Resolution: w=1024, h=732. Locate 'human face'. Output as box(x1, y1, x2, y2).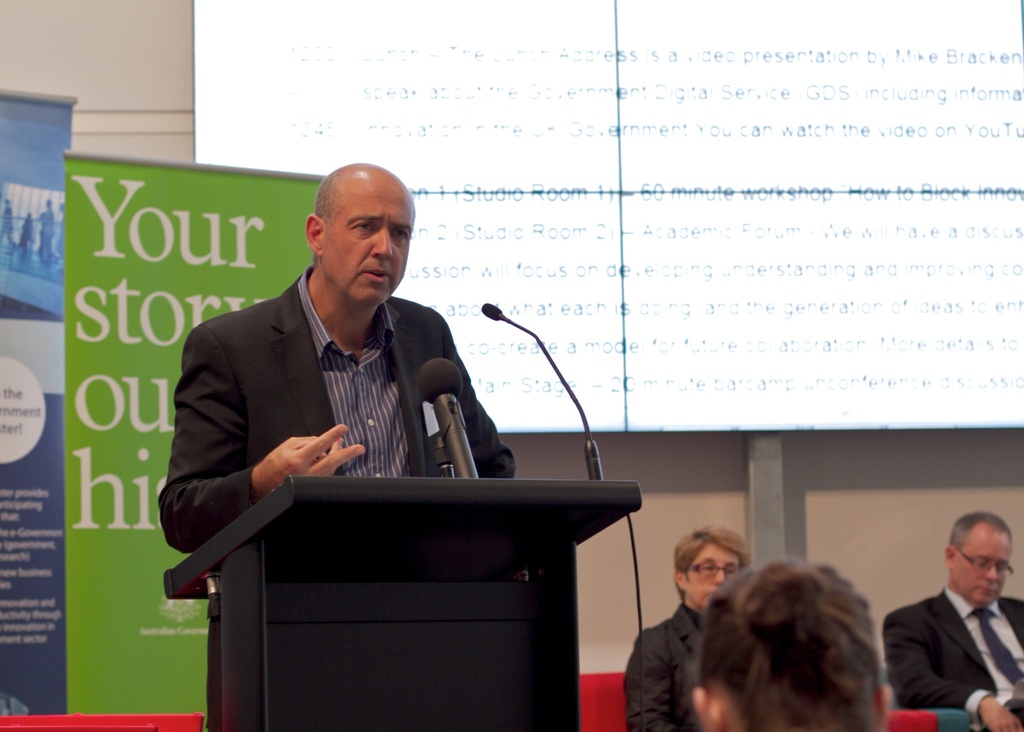
box(688, 543, 740, 610).
